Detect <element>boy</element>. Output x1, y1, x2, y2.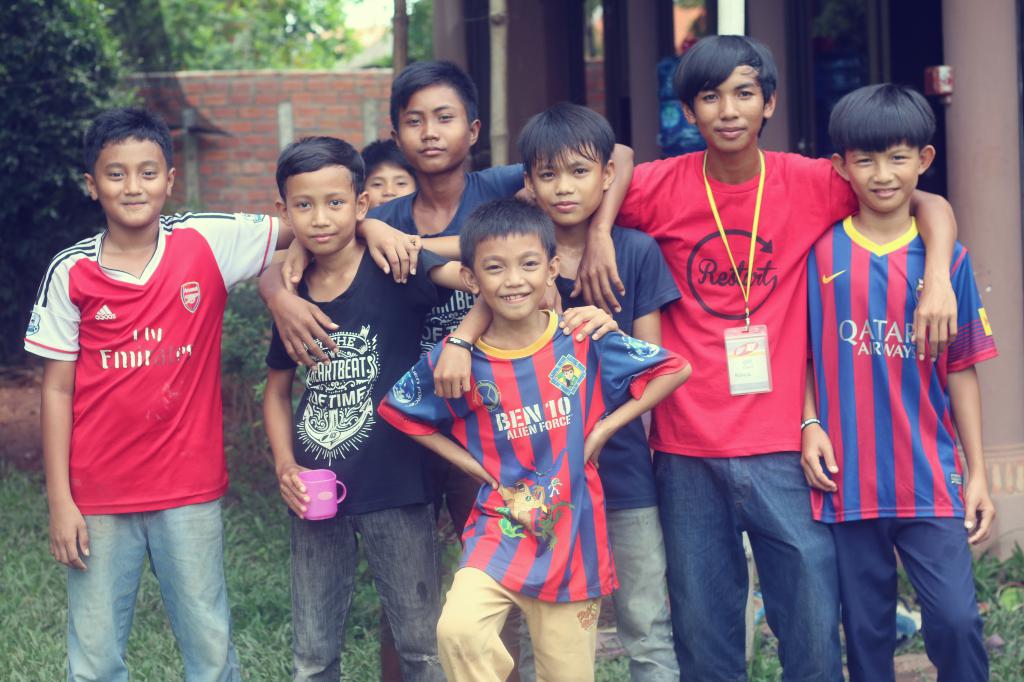
510, 32, 959, 681.
